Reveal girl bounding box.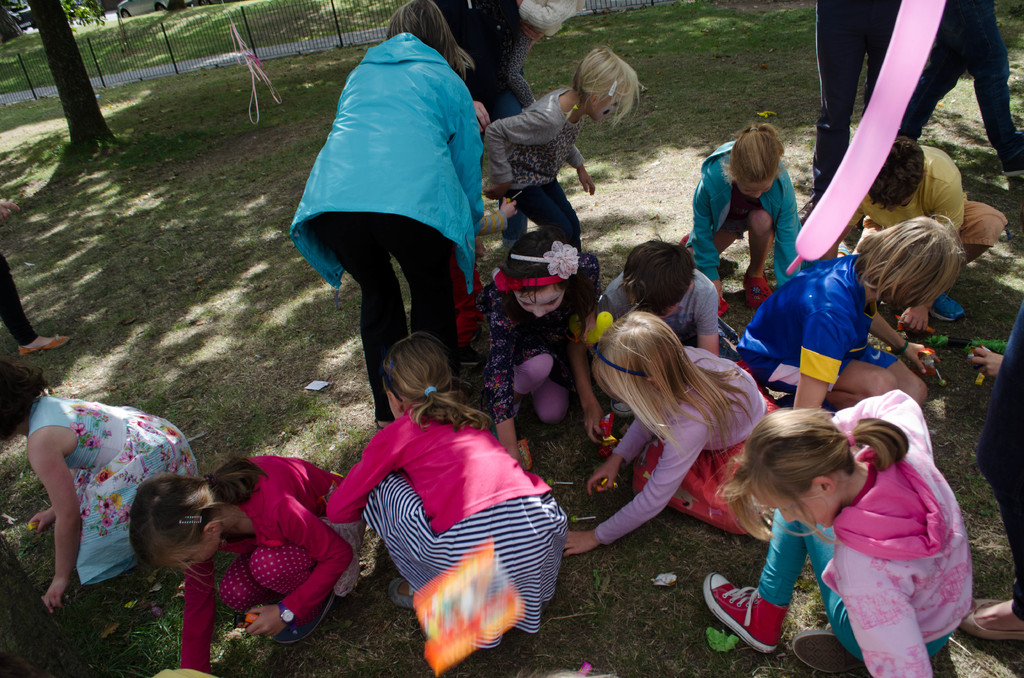
Revealed: (x1=125, y1=458, x2=375, y2=677).
